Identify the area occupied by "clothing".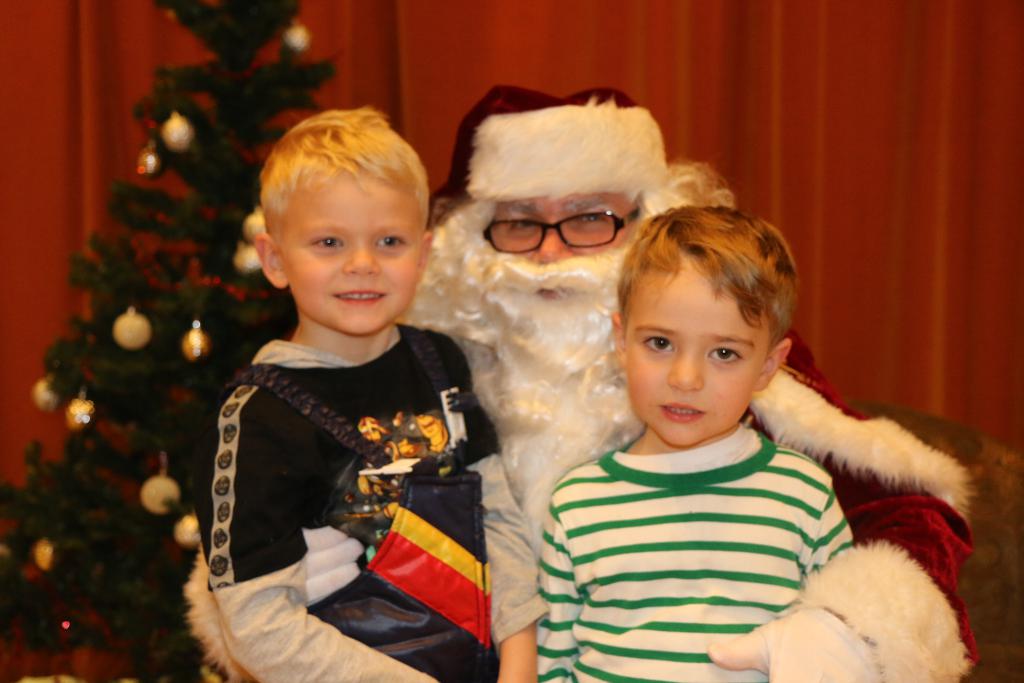
Area: [x1=534, y1=416, x2=855, y2=682].
